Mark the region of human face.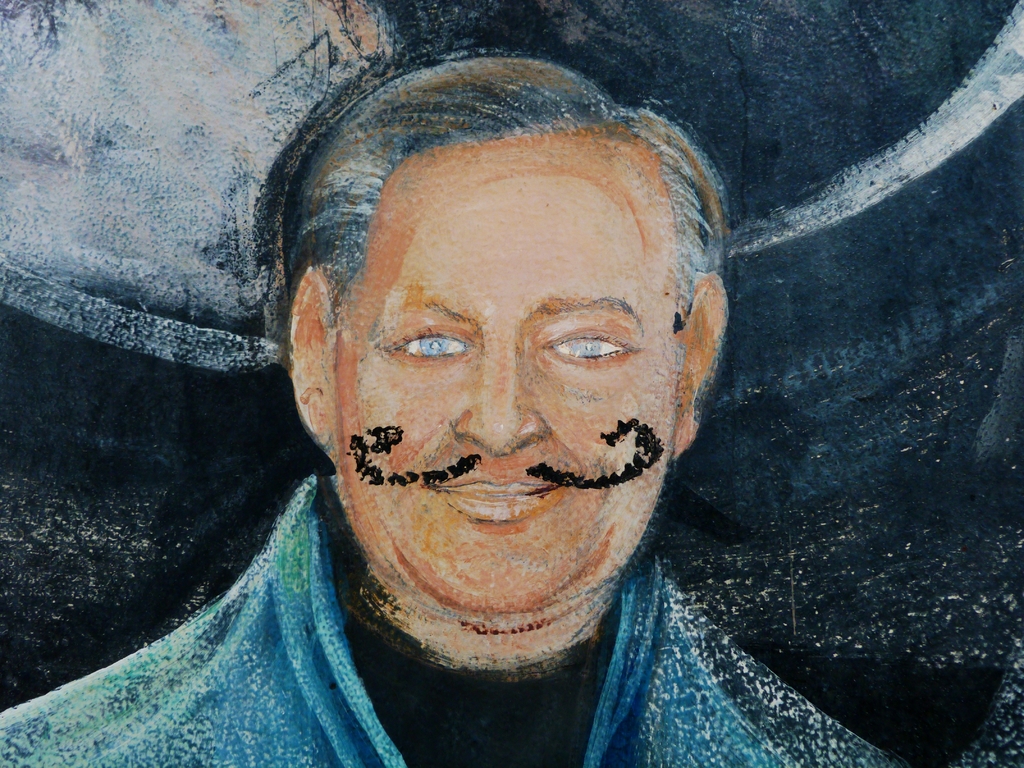
Region: pyautogui.locateOnScreen(332, 130, 682, 611).
